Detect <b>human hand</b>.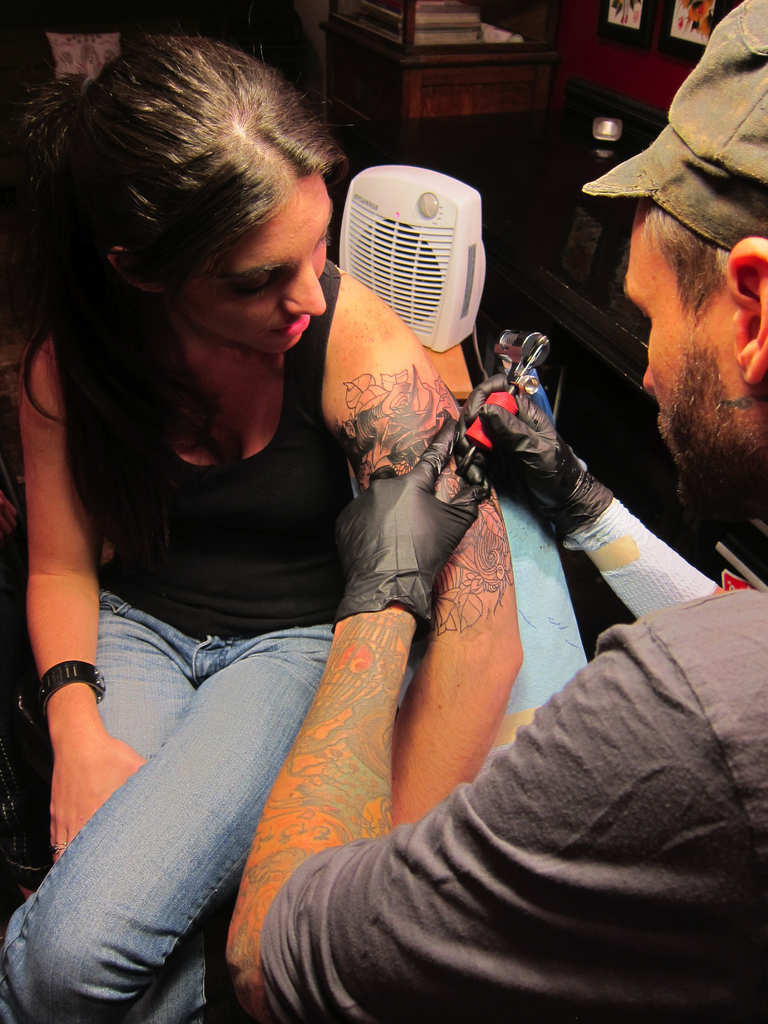
Detected at select_region(329, 414, 479, 591).
